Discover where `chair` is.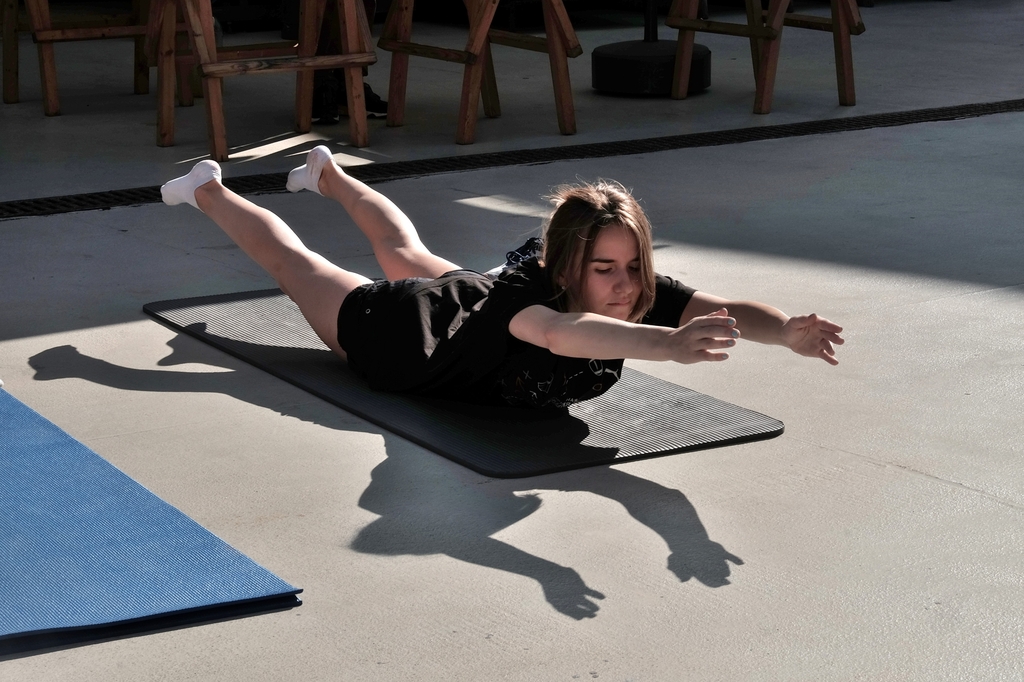
Discovered at bbox=(146, 0, 376, 170).
